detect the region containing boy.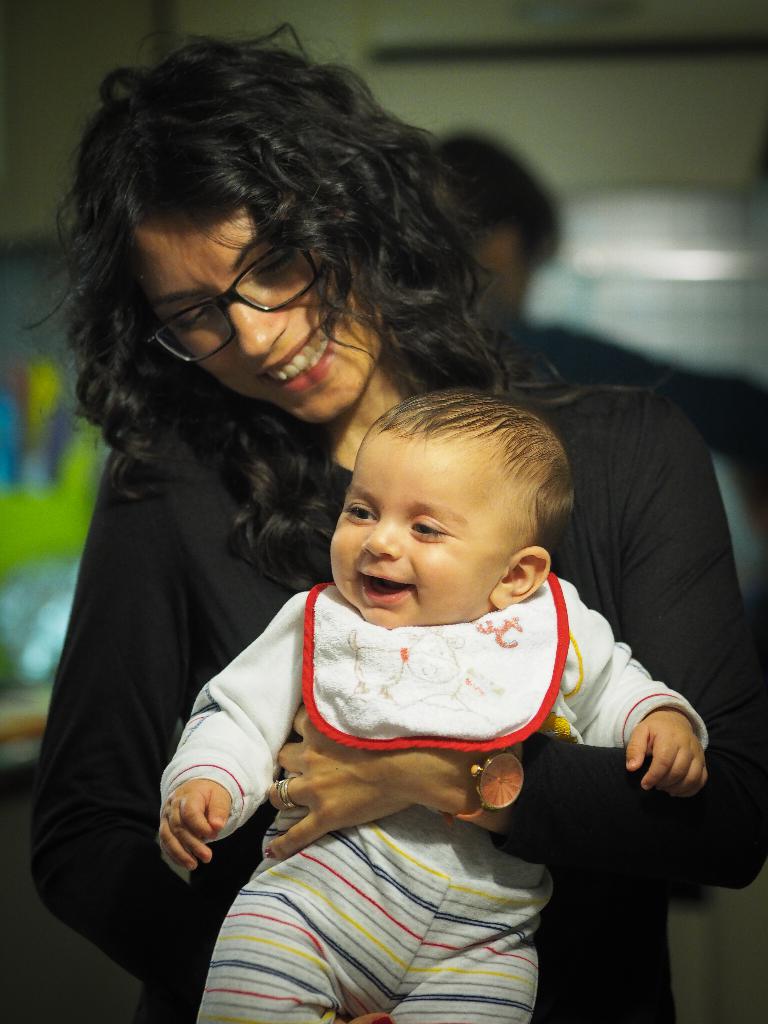
crop(159, 382, 702, 1023).
